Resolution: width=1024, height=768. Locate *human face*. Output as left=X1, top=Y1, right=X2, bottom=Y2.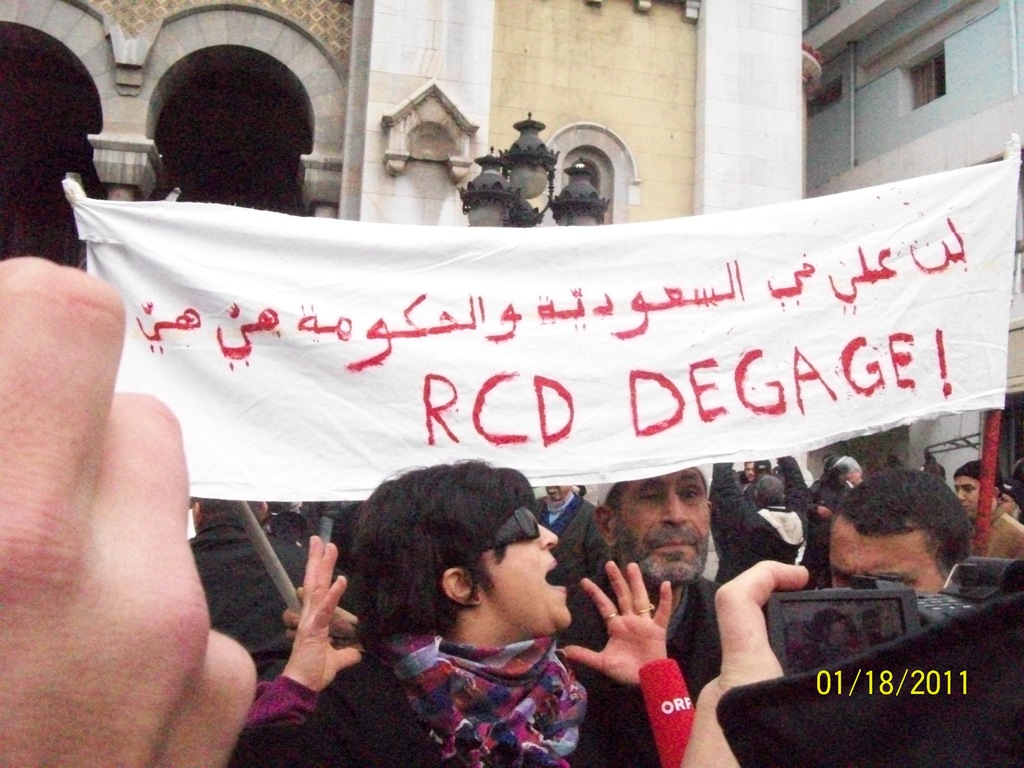
left=956, top=479, right=990, bottom=520.
